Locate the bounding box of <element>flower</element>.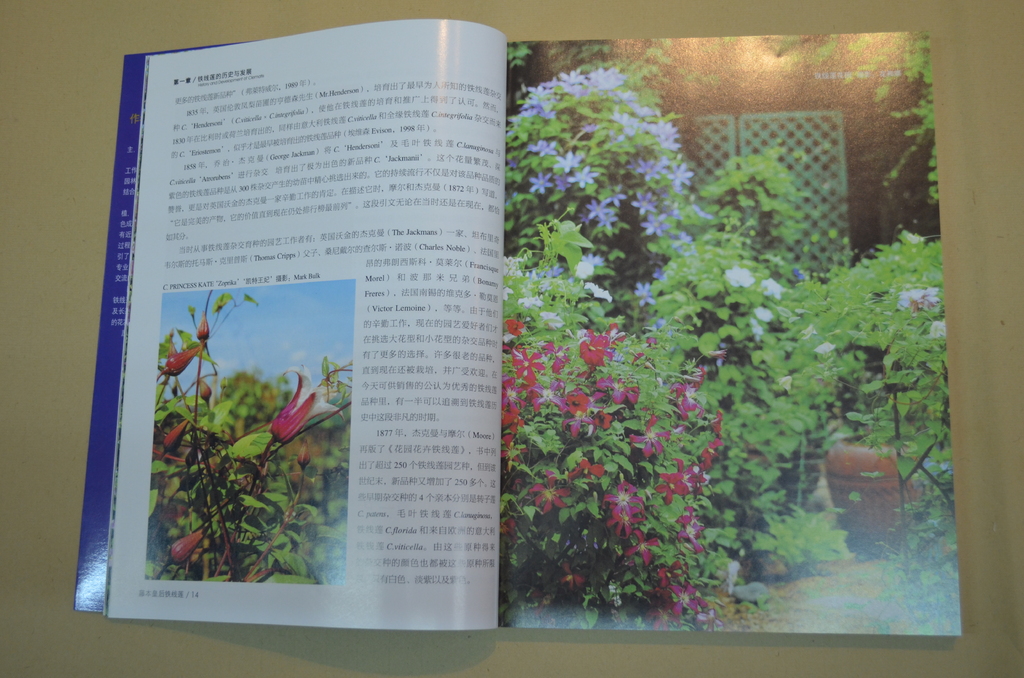
Bounding box: x1=196, y1=313, x2=216, y2=343.
